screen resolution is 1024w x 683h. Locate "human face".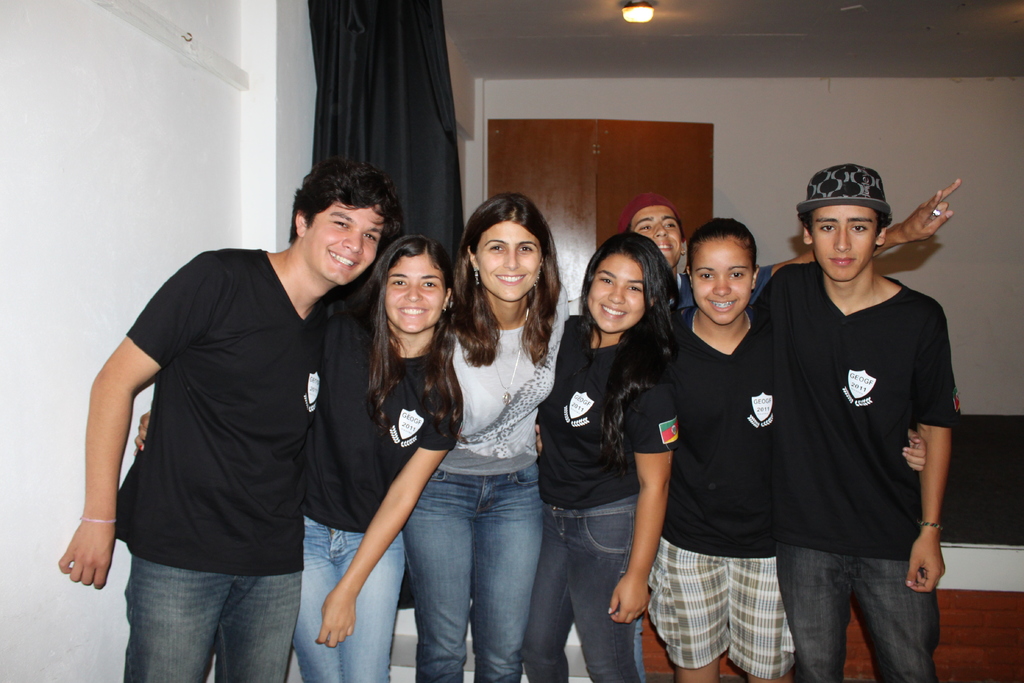
BBox(385, 252, 447, 333).
